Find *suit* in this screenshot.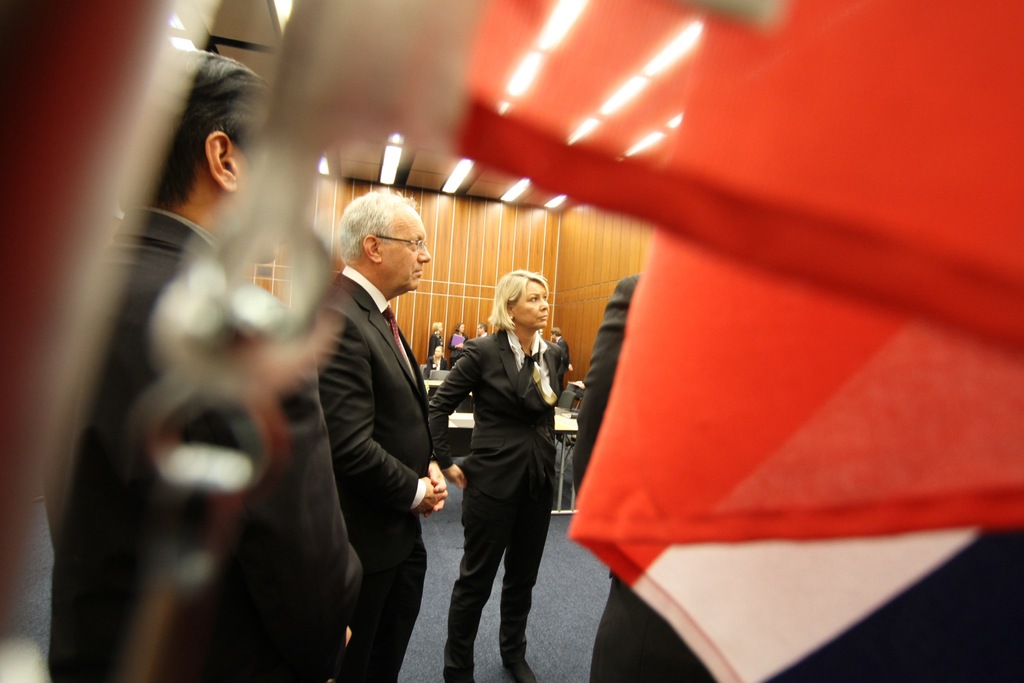
The bounding box for *suit* is {"left": 44, "top": 202, "right": 365, "bottom": 682}.
